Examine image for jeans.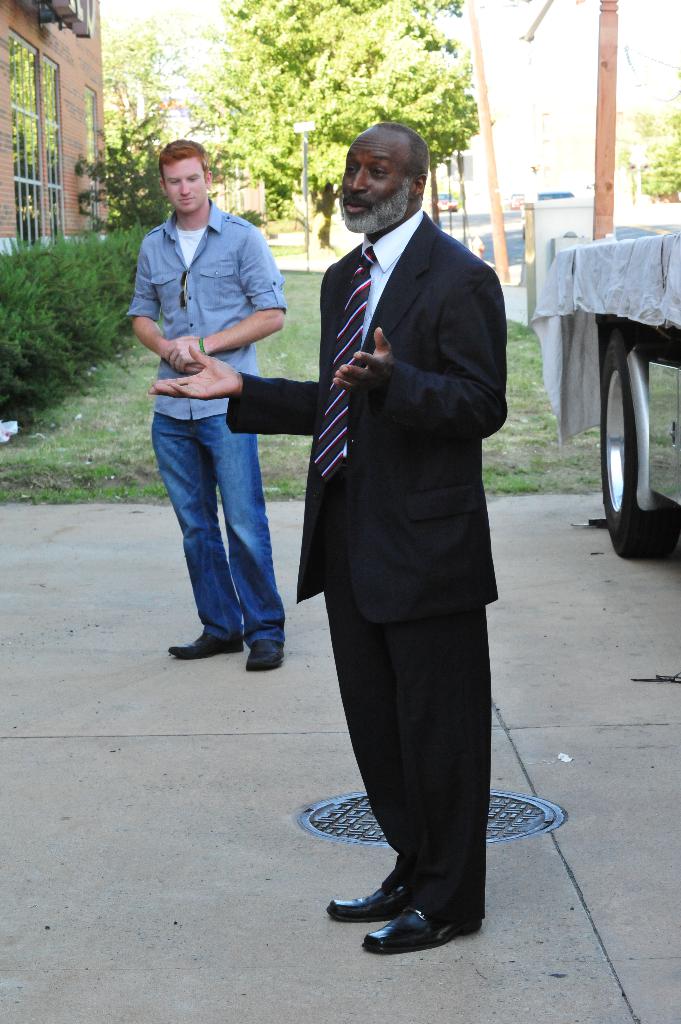
Examination result: x1=154 y1=419 x2=284 y2=640.
